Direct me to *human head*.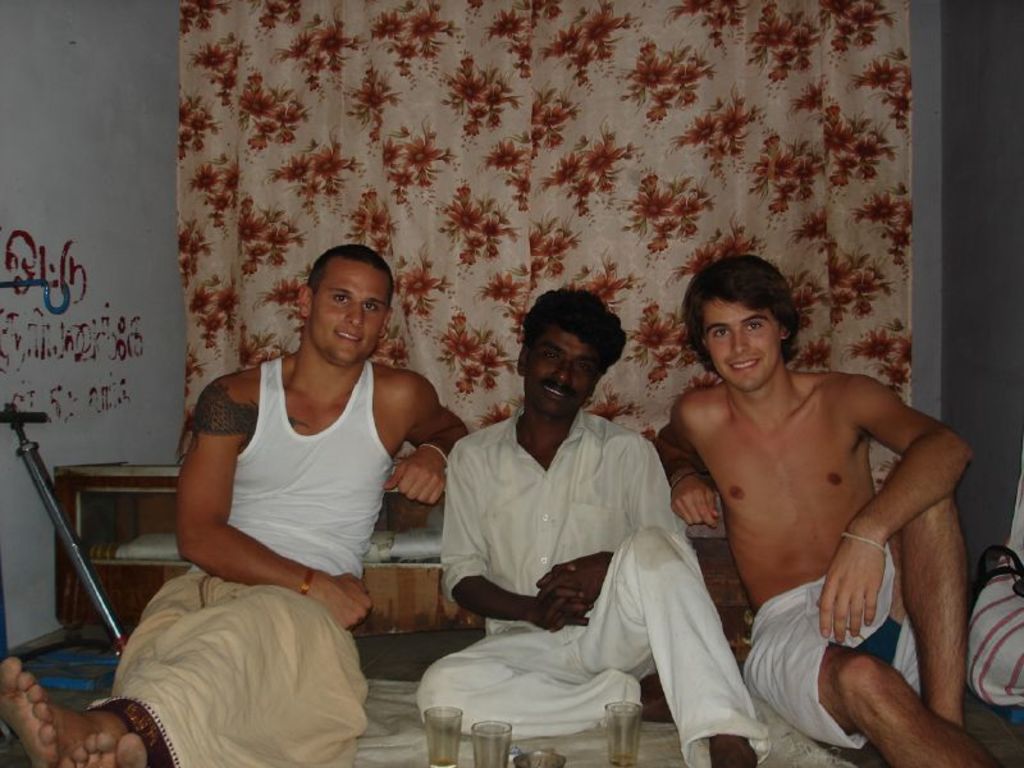
Direction: box=[678, 253, 804, 392].
